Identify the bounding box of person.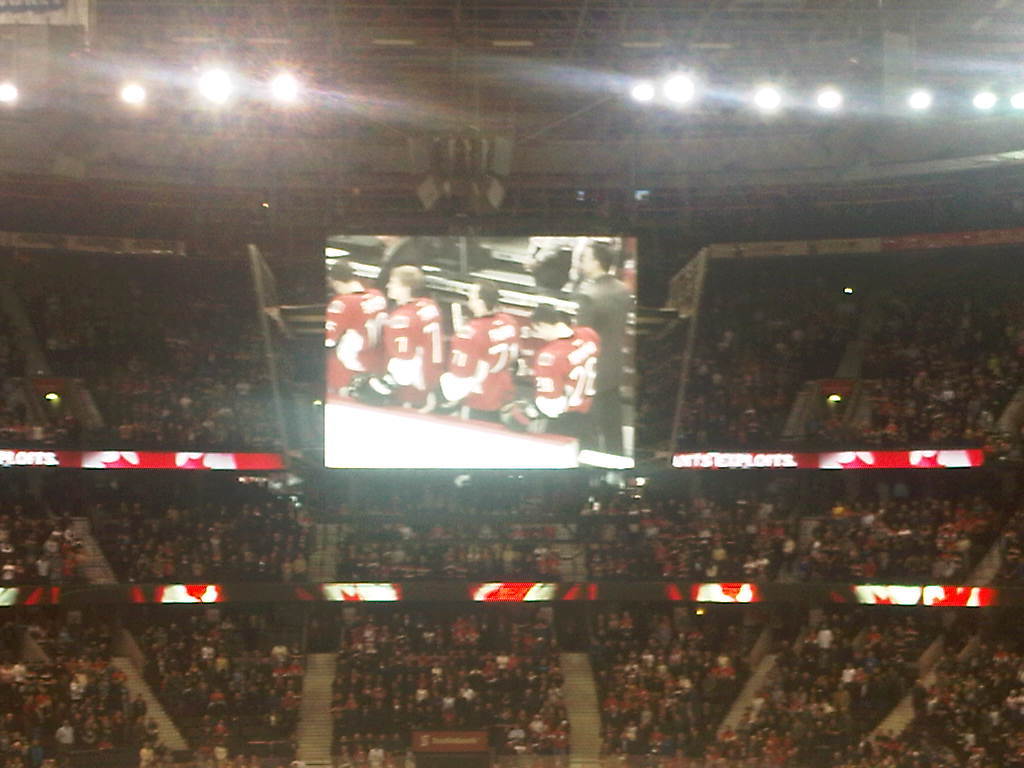
355,268,442,416.
